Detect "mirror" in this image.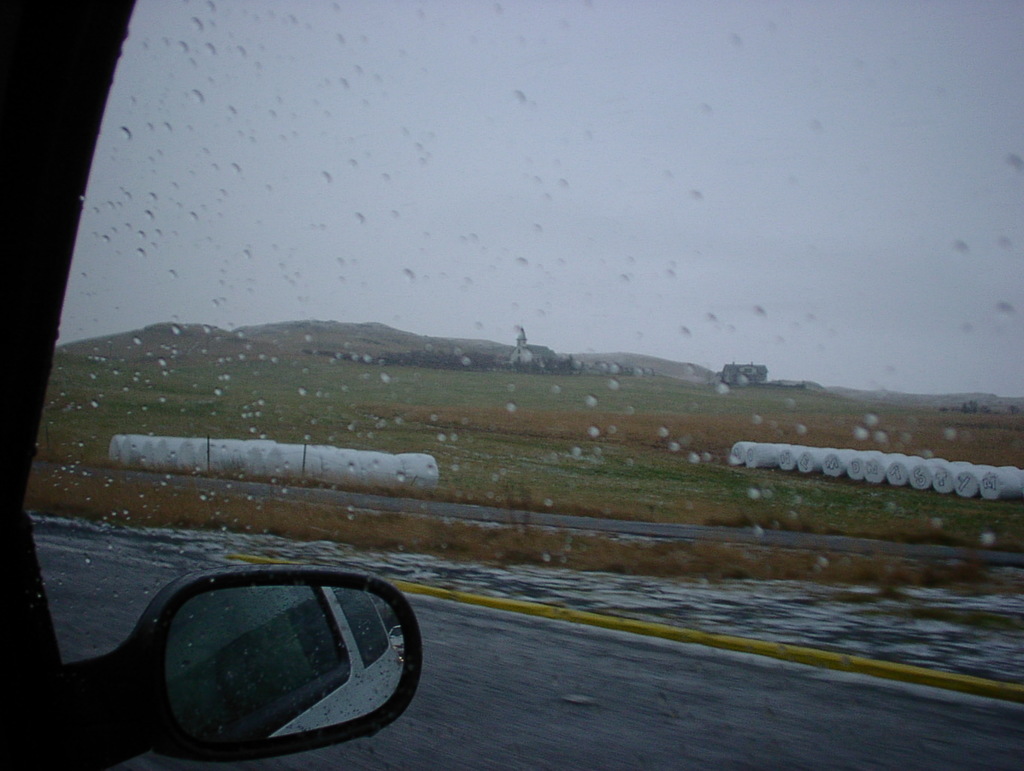
Detection: bbox(166, 582, 406, 745).
